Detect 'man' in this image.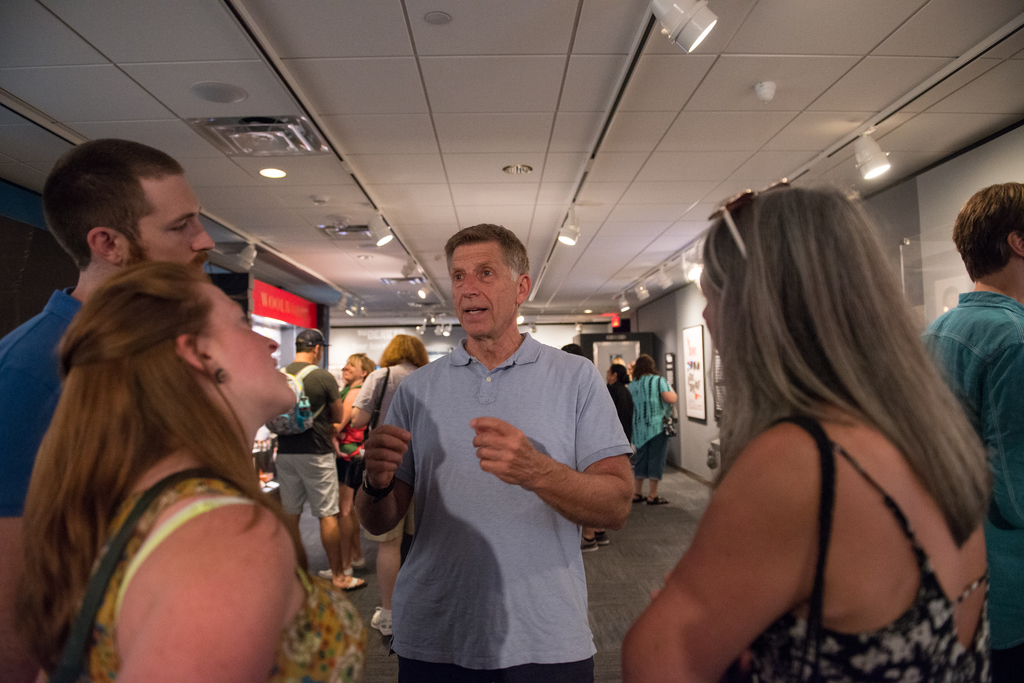
Detection: [x1=262, y1=324, x2=371, y2=595].
